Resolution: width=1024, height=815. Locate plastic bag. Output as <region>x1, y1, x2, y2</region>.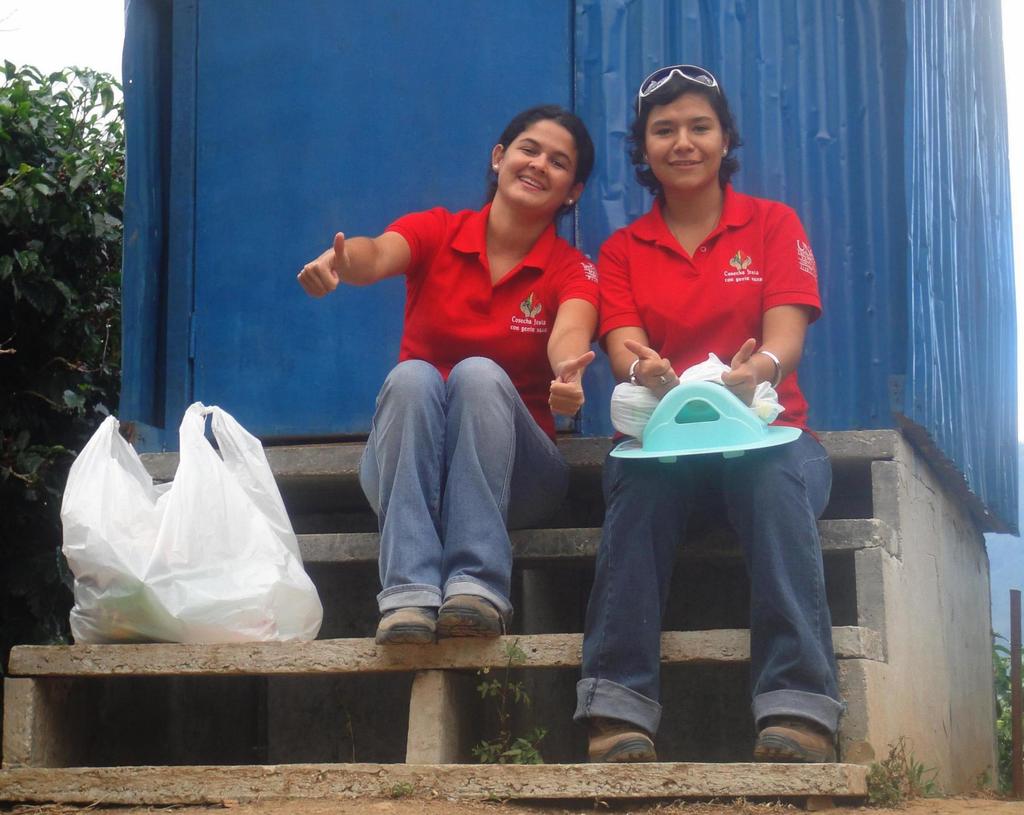
<region>610, 351, 785, 442</region>.
